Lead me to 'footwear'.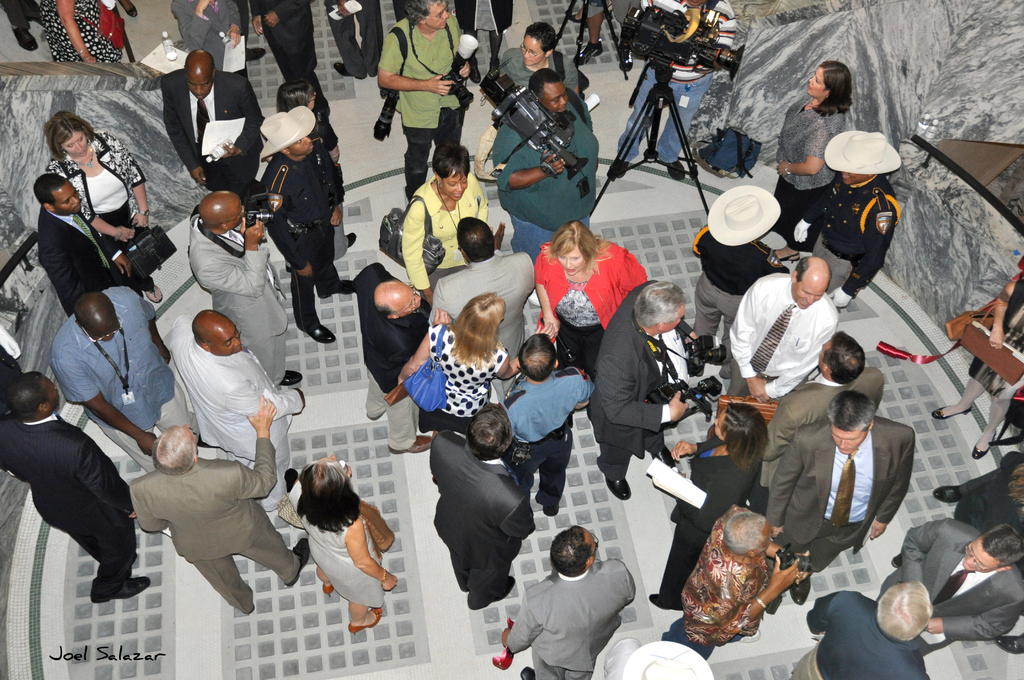
Lead to x1=282, y1=369, x2=301, y2=385.
